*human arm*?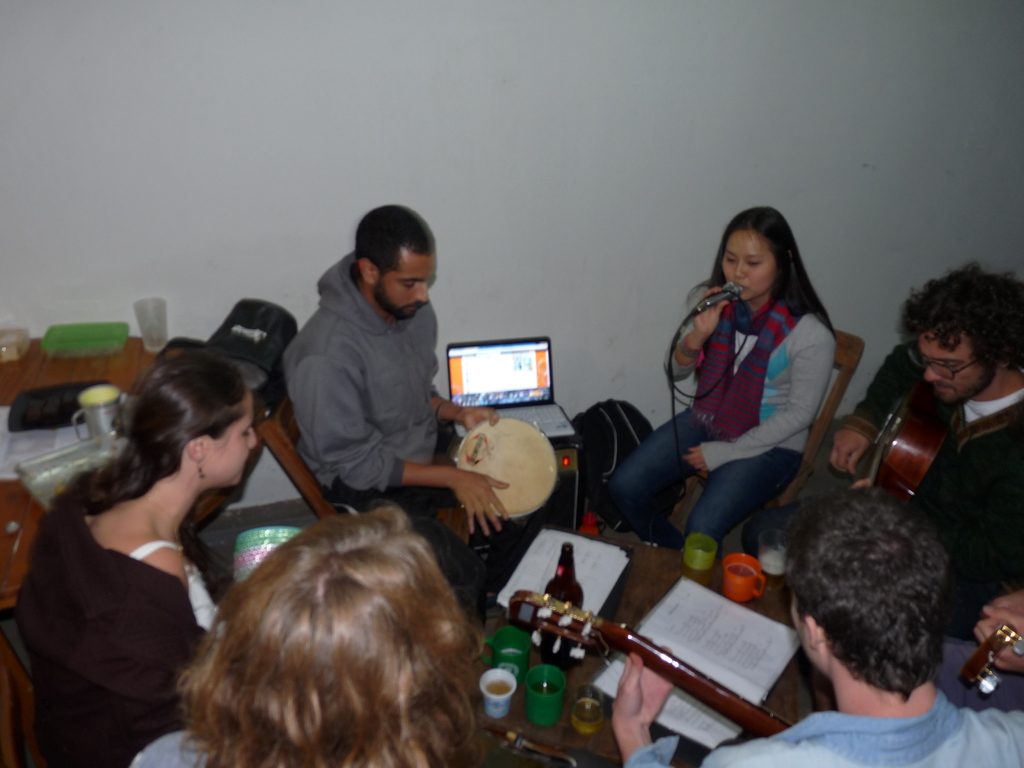
678, 325, 837, 479
